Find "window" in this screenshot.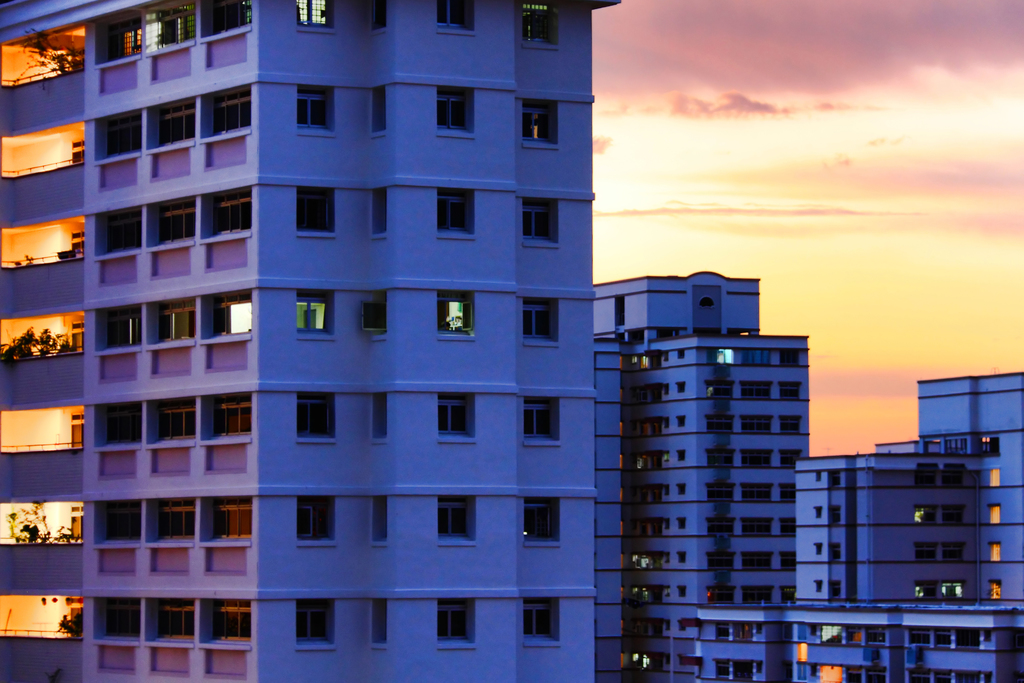
The bounding box for "window" is 297,494,340,543.
